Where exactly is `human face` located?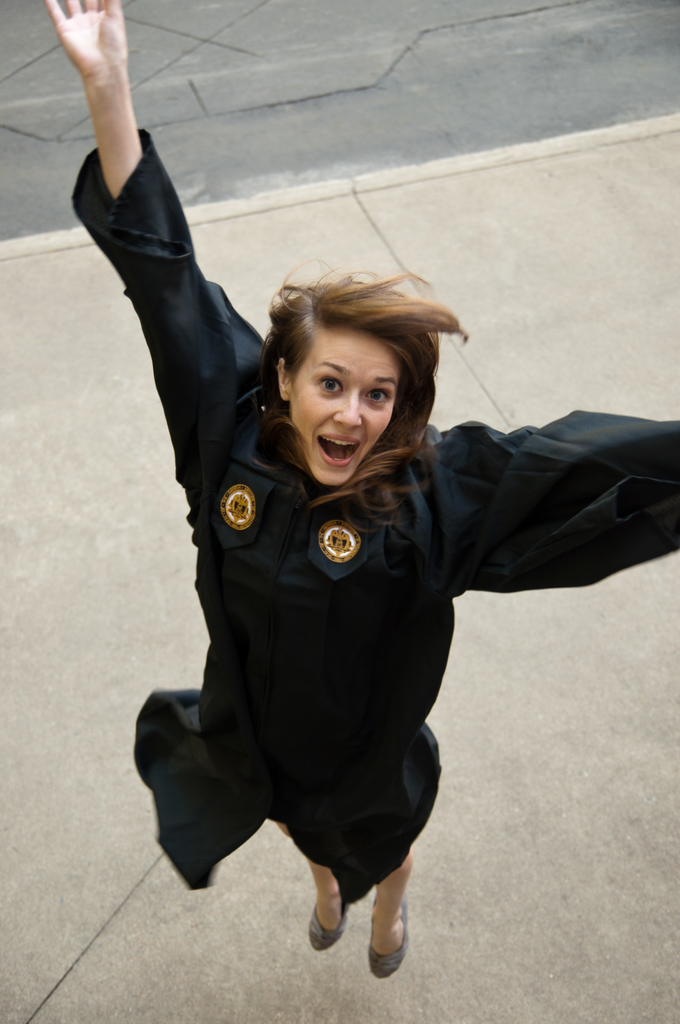
Its bounding box is left=284, top=324, right=403, bottom=484.
